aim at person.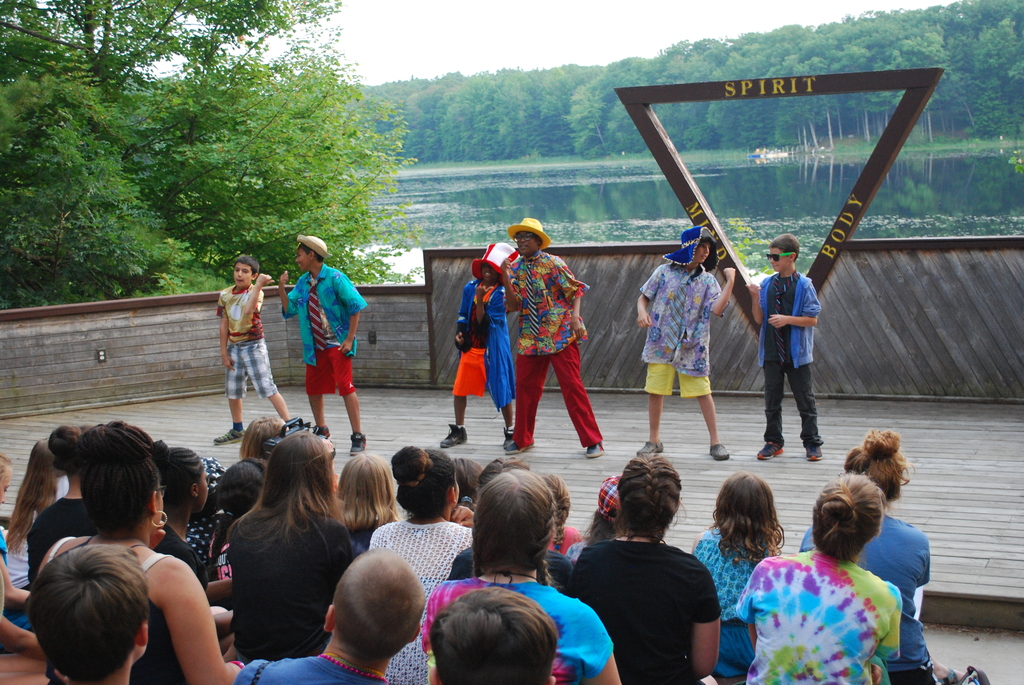
Aimed at [427,588,559,684].
